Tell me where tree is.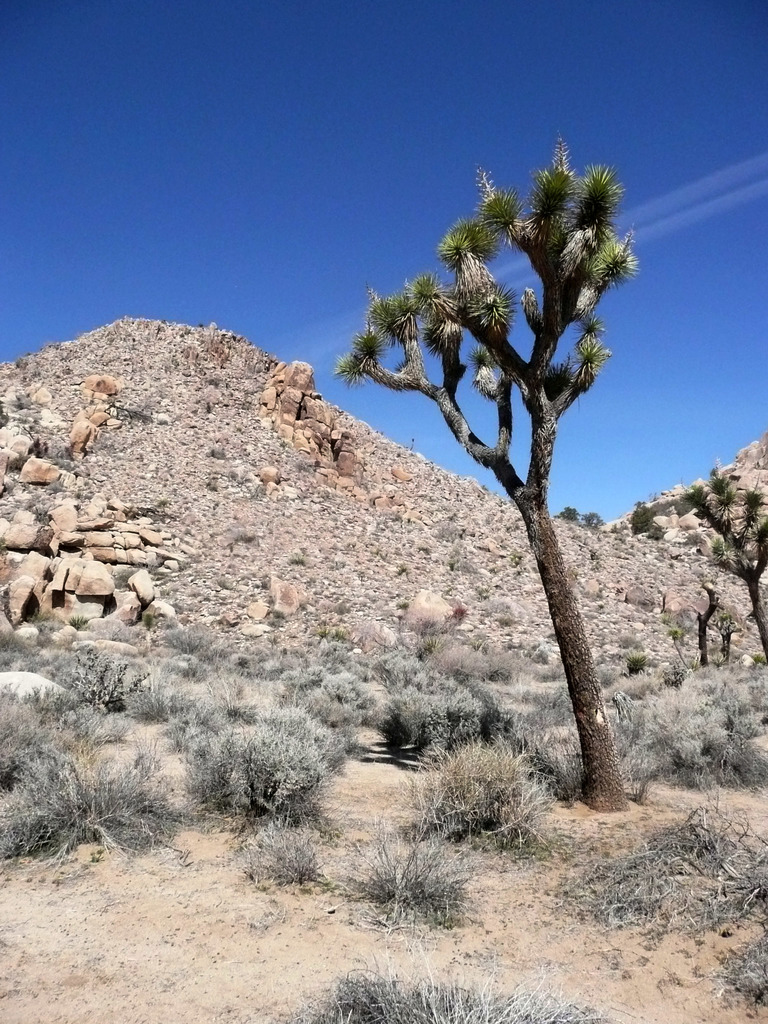
tree is at select_region(334, 150, 653, 796).
